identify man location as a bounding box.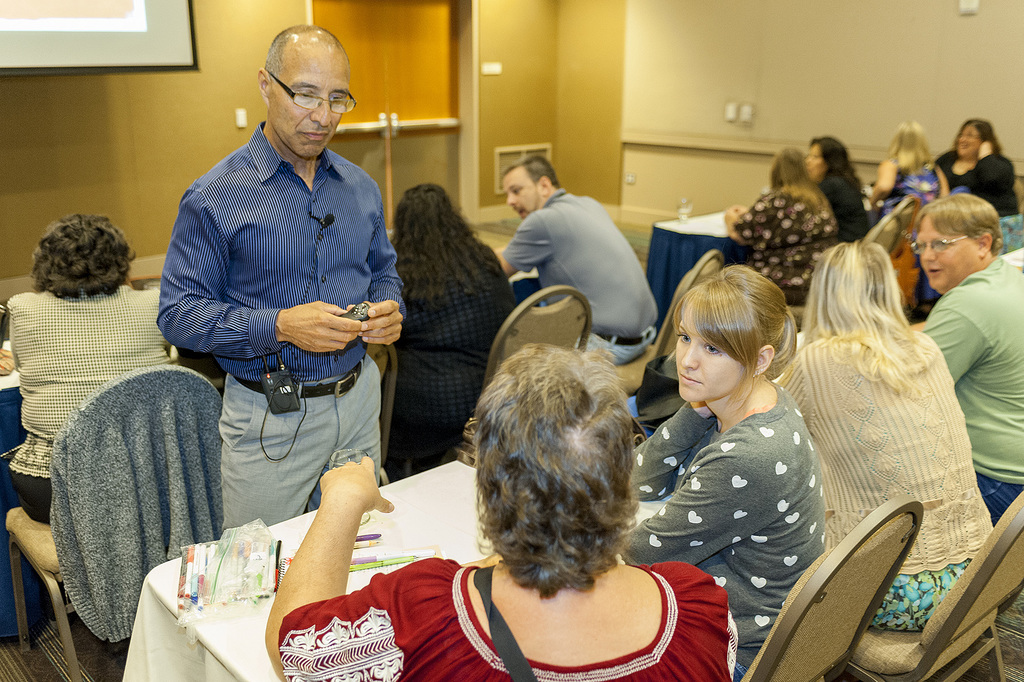
crop(491, 152, 660, 372).
